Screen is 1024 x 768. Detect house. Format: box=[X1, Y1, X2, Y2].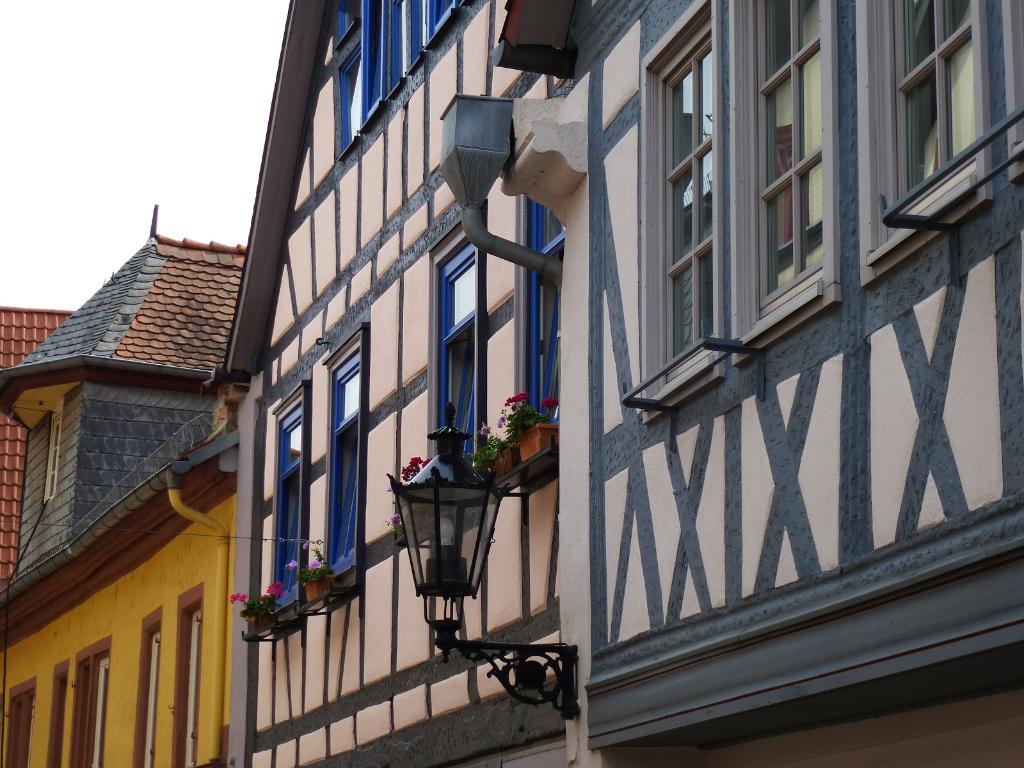
box=[461, 0, 1023, 767].
